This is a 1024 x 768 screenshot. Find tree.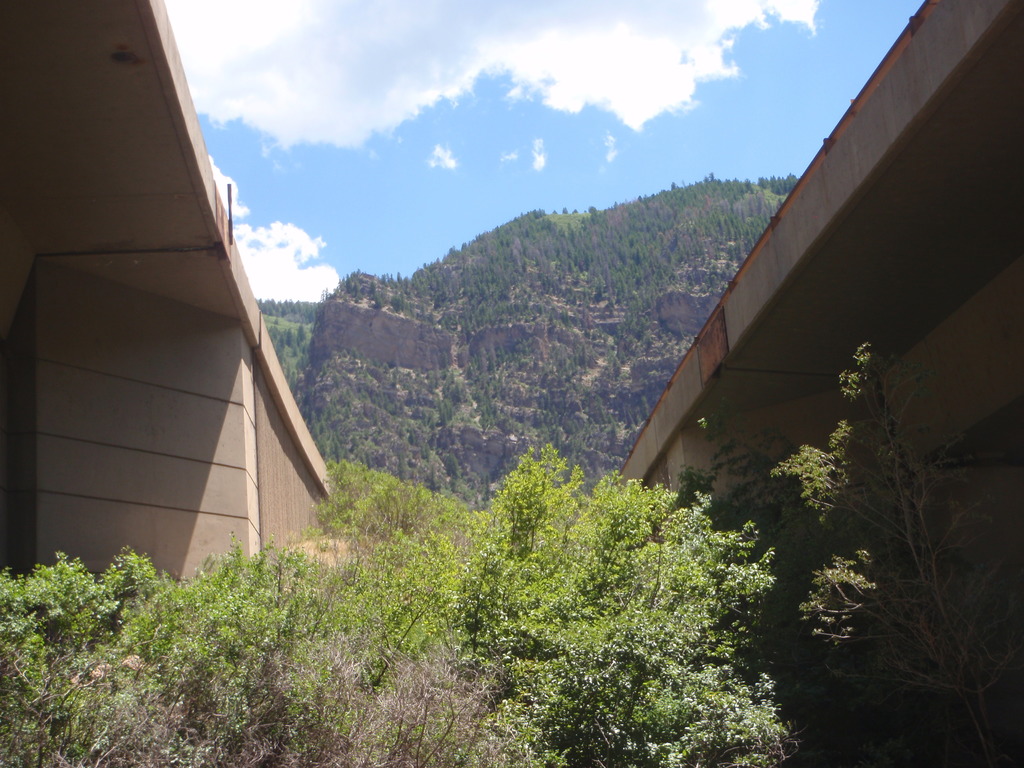
Bounding box: [467, 442, 800, 767].
